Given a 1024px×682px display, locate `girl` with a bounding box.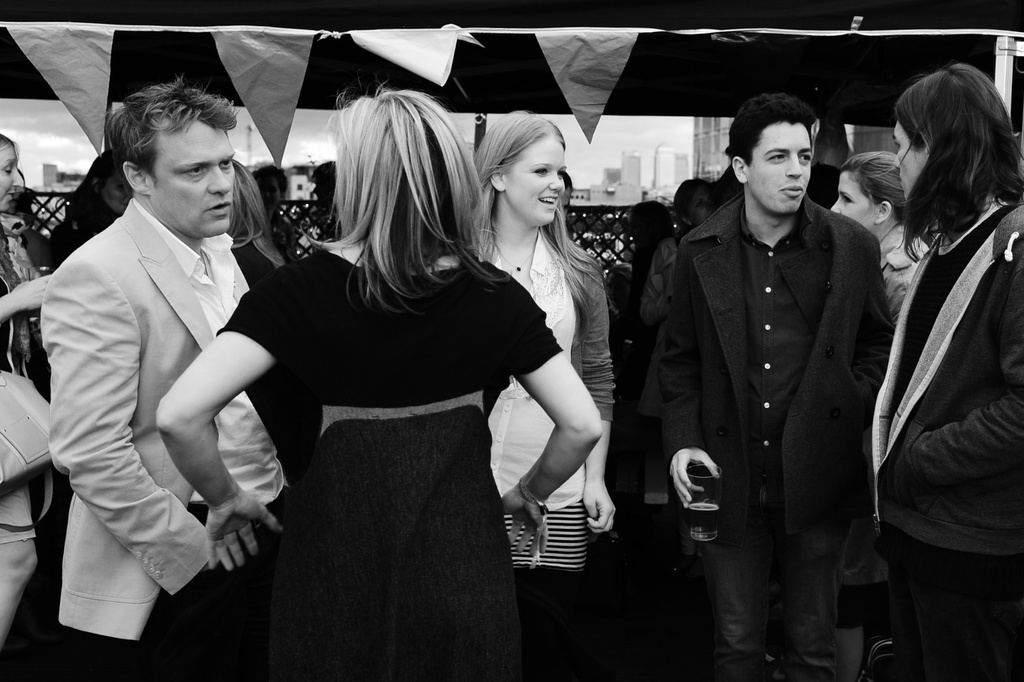
Located: BBox(0, 129, 61, 669).
